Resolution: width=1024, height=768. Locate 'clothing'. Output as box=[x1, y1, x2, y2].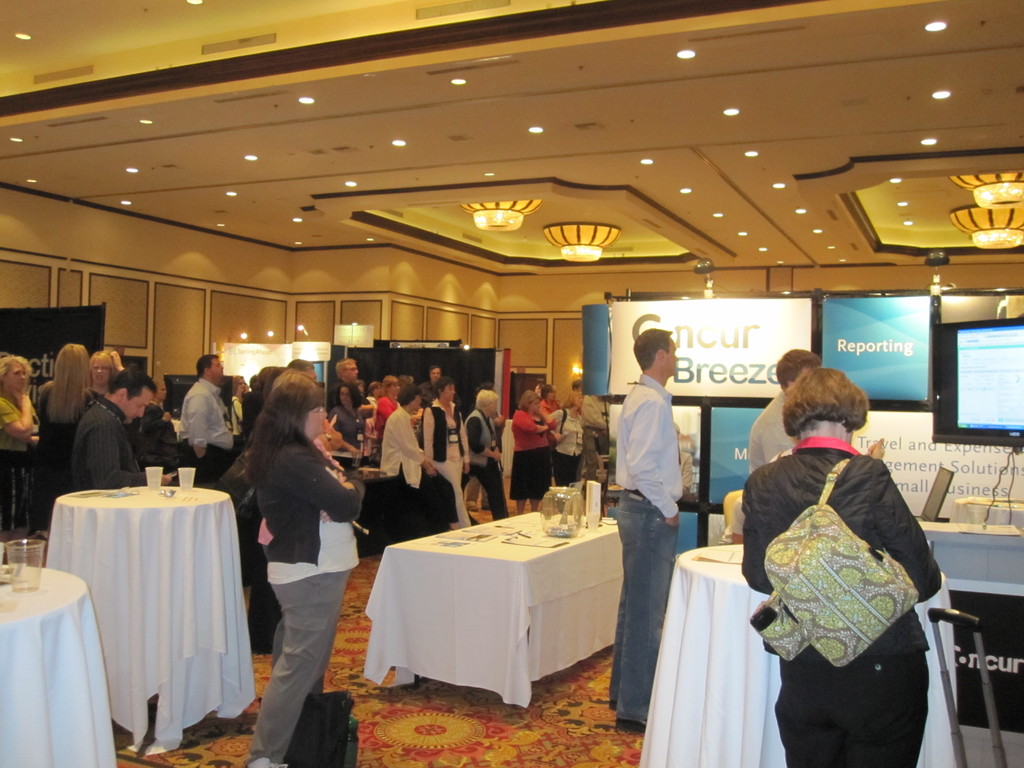
box=[378, 394, 463, 525].
